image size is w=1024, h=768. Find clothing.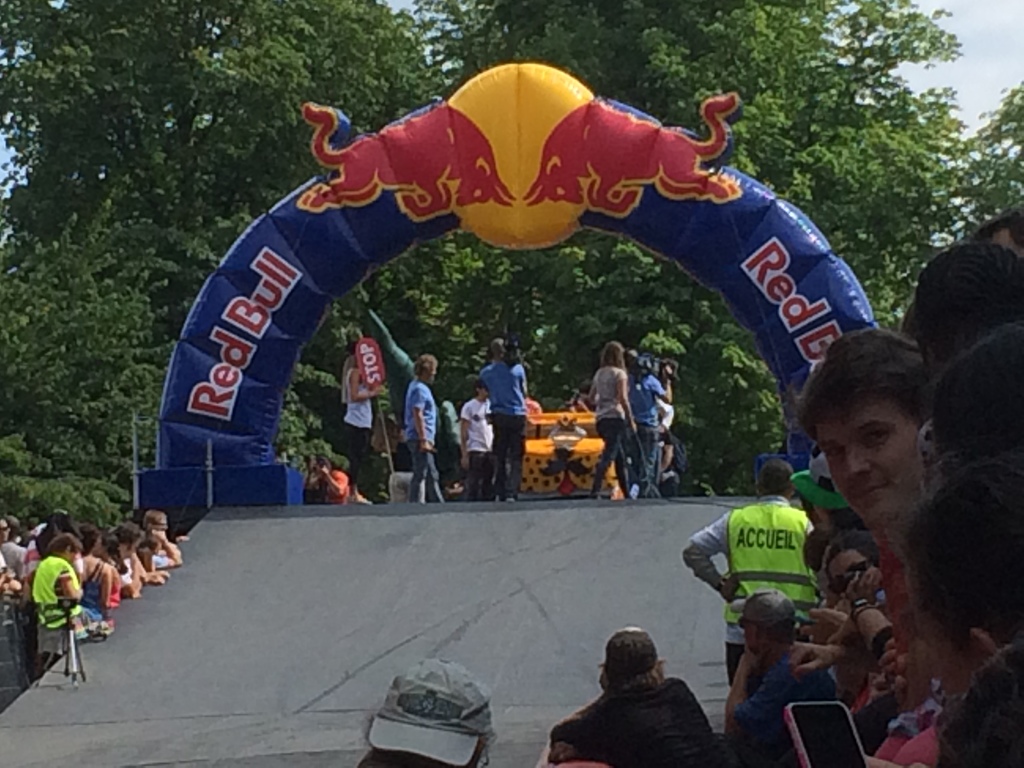
x1=481 y1=361 x2=530 y2=520.
